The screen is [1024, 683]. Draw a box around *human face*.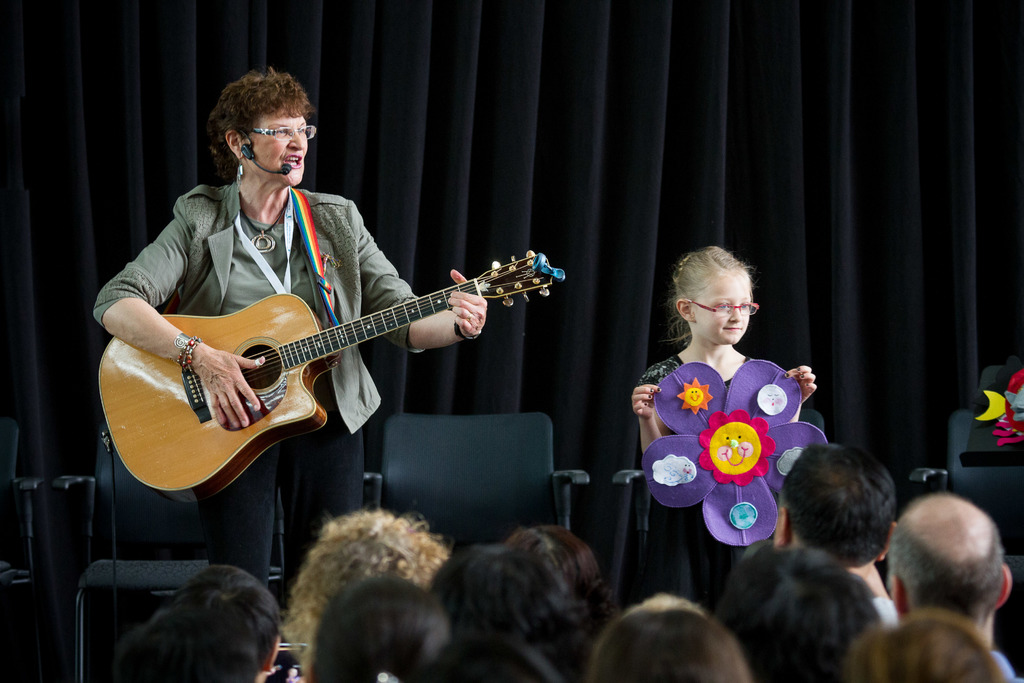
bbox=[691, 270, 755, 343].
